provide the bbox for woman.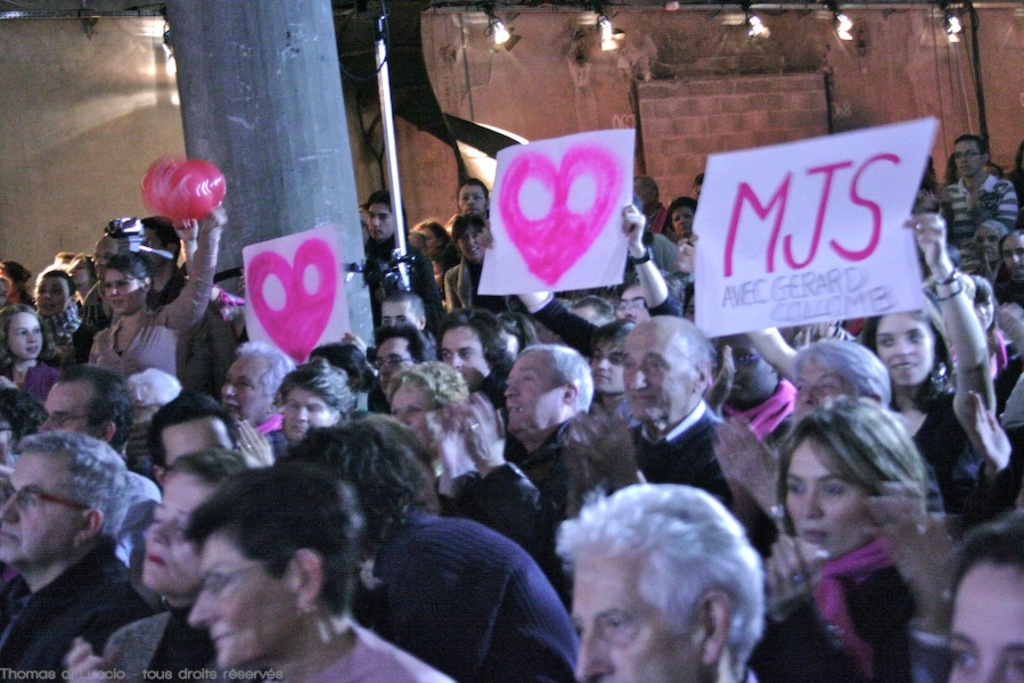
bbox=(89, 207, 227, 377).
